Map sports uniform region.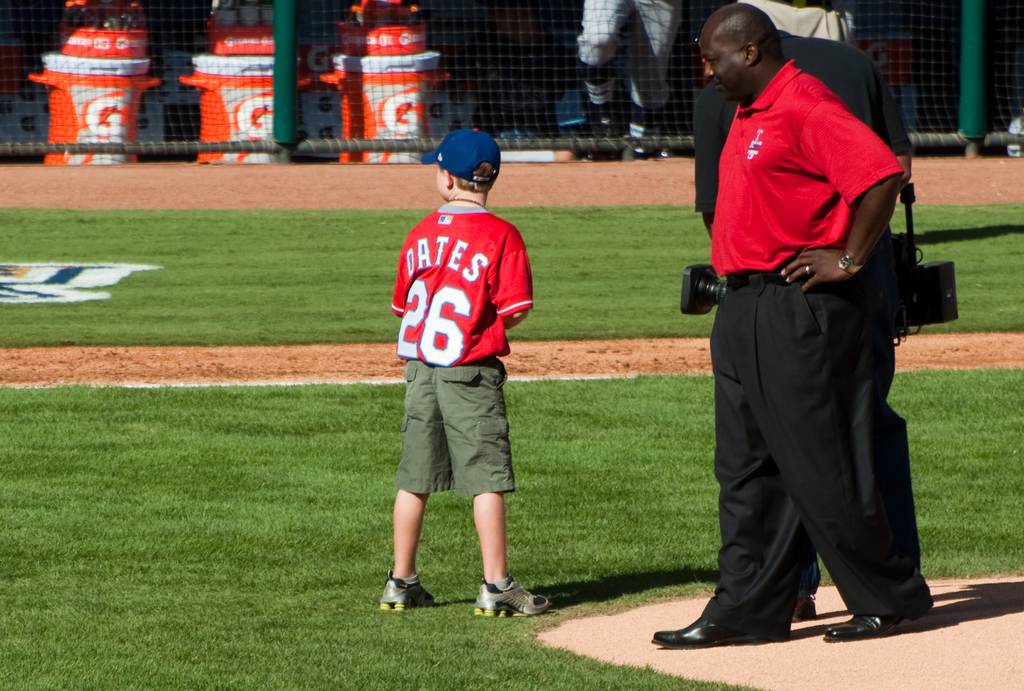
Mapped to [left=701, top=49, right=924, bottom=644].
